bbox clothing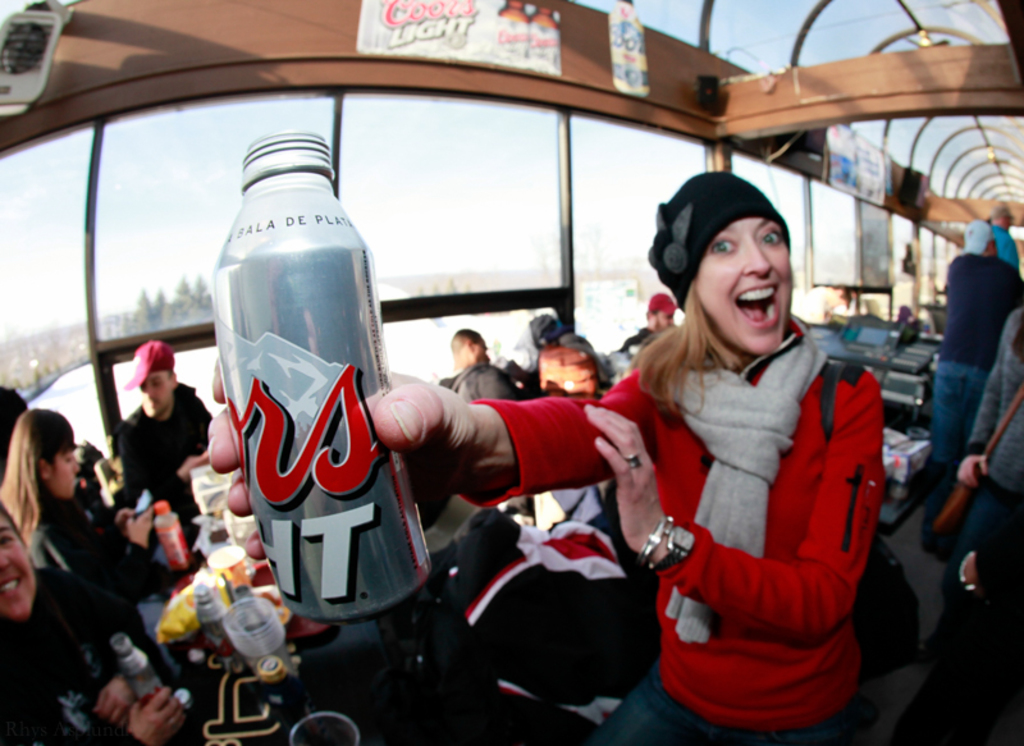
[466, 160, 897, 736]
